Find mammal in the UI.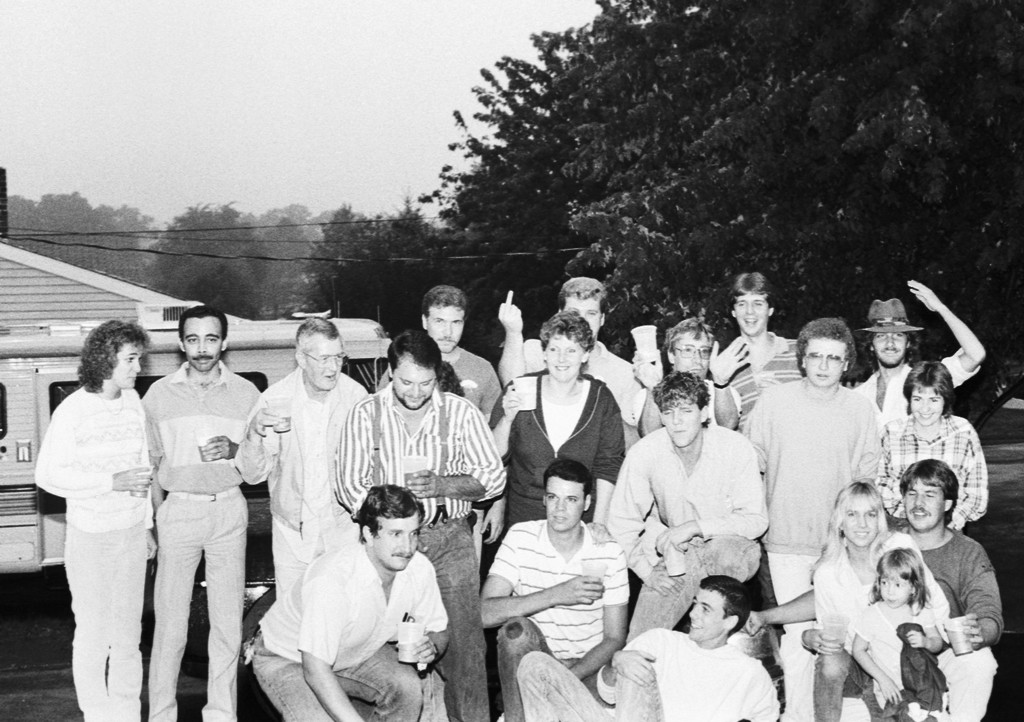
UI element at x1=376 y1=284 x2=502 y2=579.
